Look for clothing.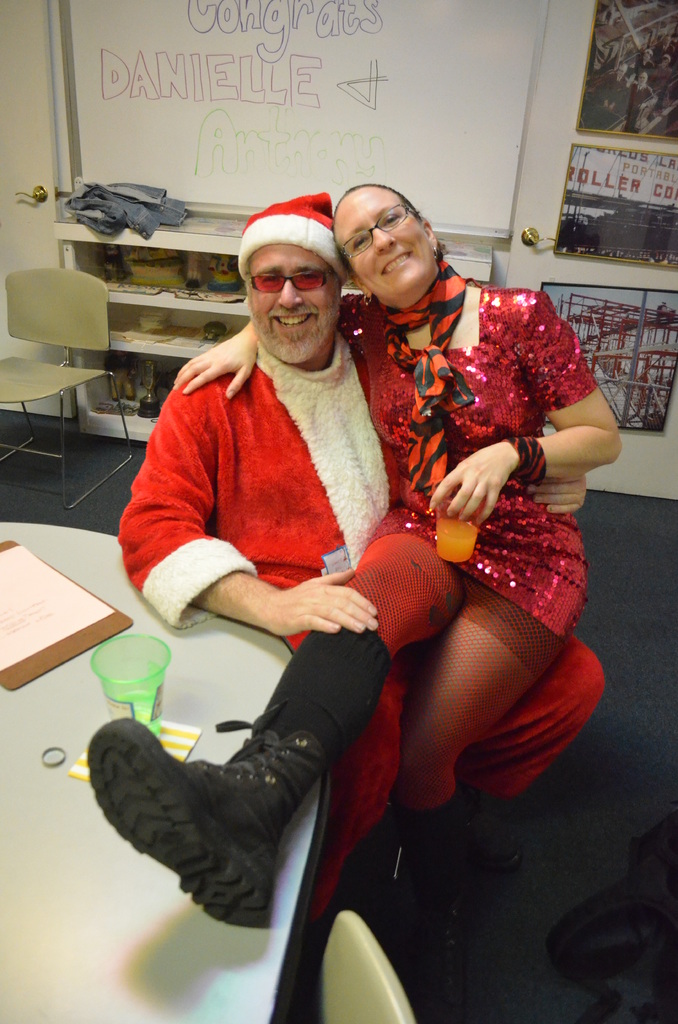
Found: 112, 340, 606, 921.
